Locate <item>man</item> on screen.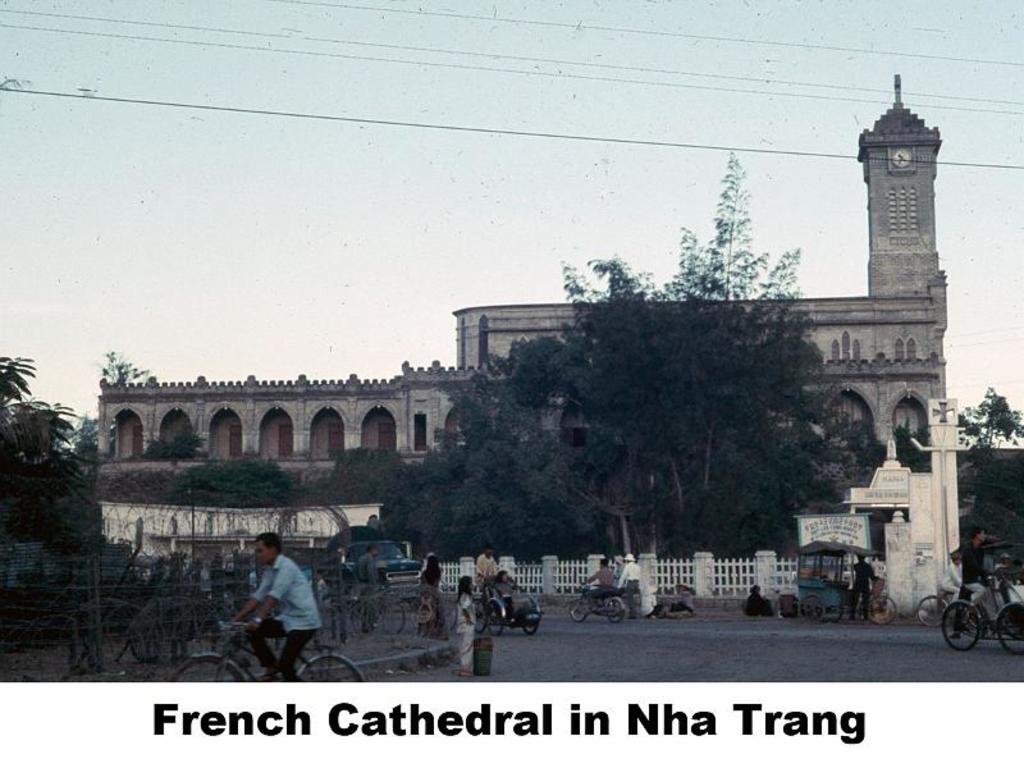
On screen at x1=955, y1=524, x2=993, y2=620.
